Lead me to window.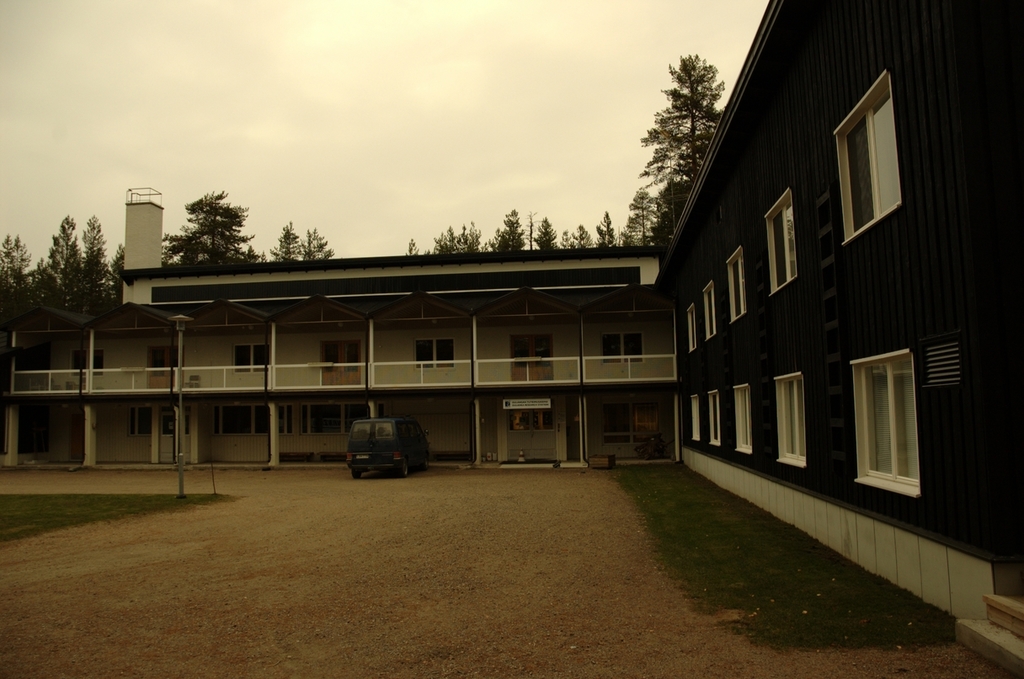
Lead to Rect(765, 186, 799, 295).
